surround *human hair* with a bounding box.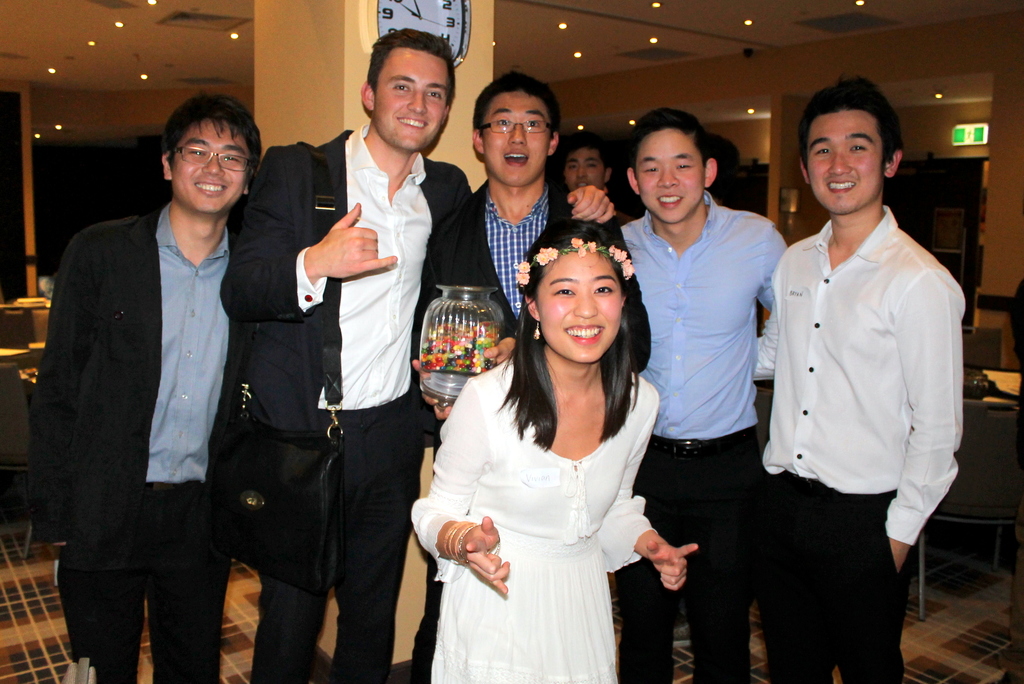
(x1=153, y1=91, x2=250, y2=191).
